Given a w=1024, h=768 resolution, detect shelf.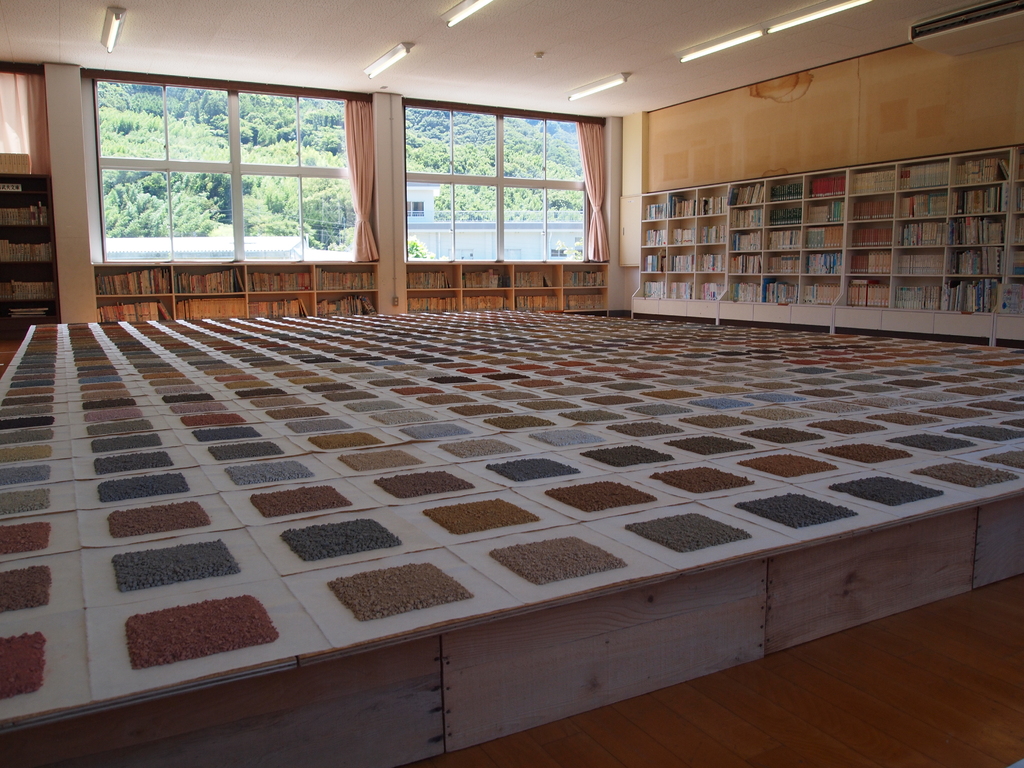
region(103, 266, 377, 327).
